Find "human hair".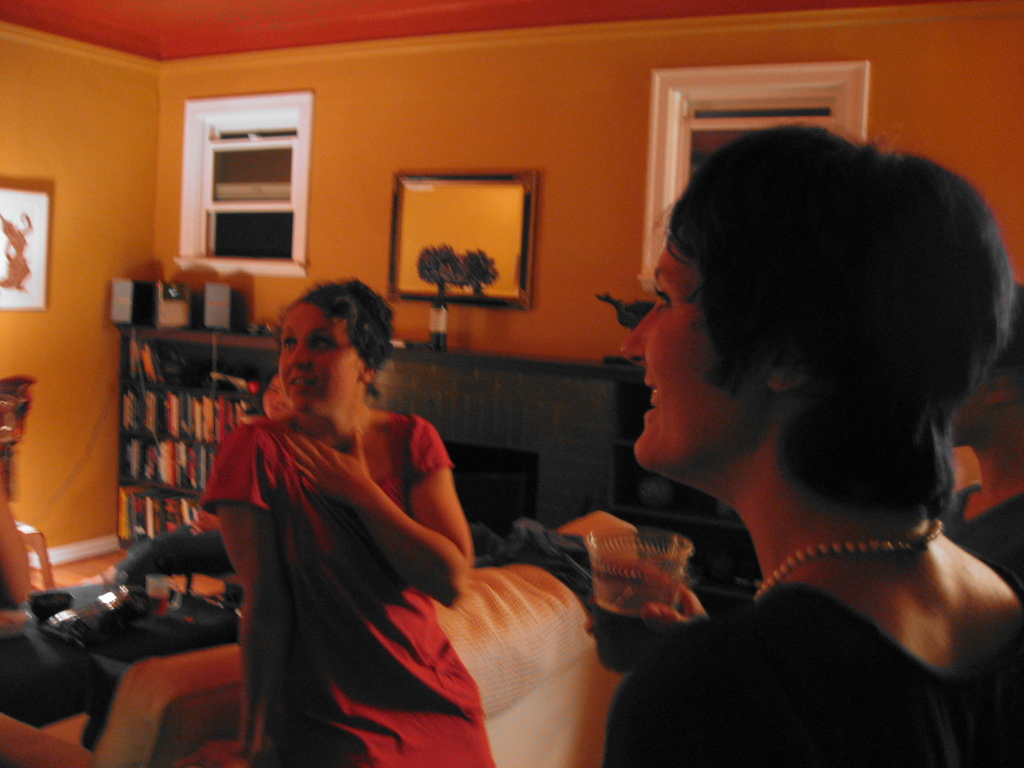
crop(652, 83, 1015, 536).
